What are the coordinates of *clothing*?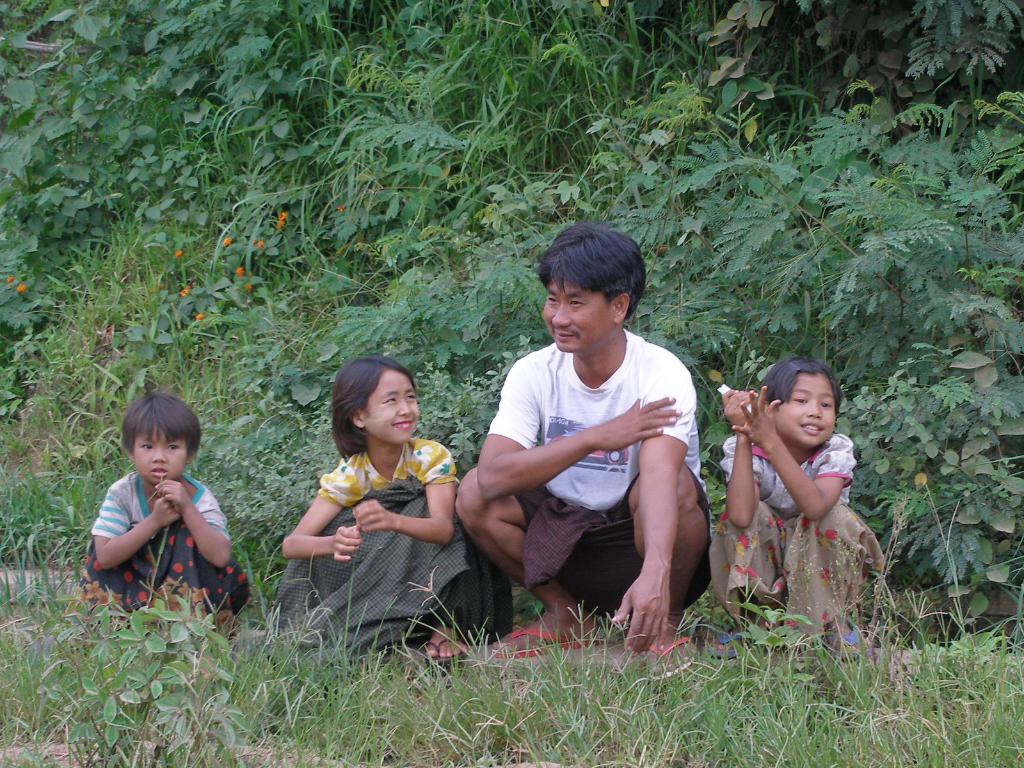
region(468, 330, 717, 633).
